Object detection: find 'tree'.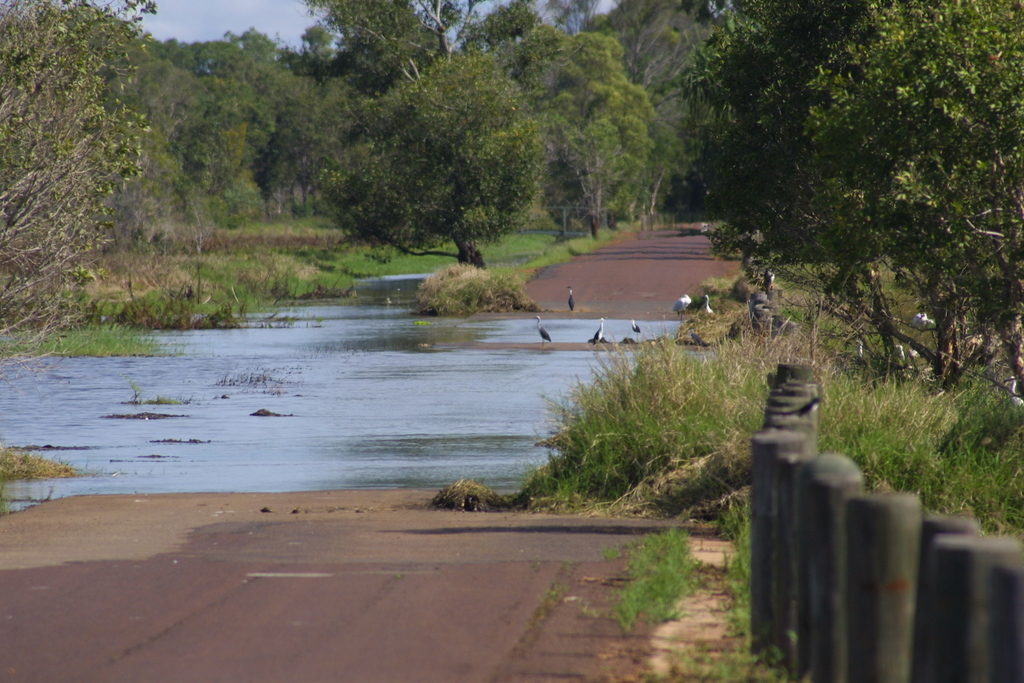
left=485, top=13, right=659, bottom=251.
